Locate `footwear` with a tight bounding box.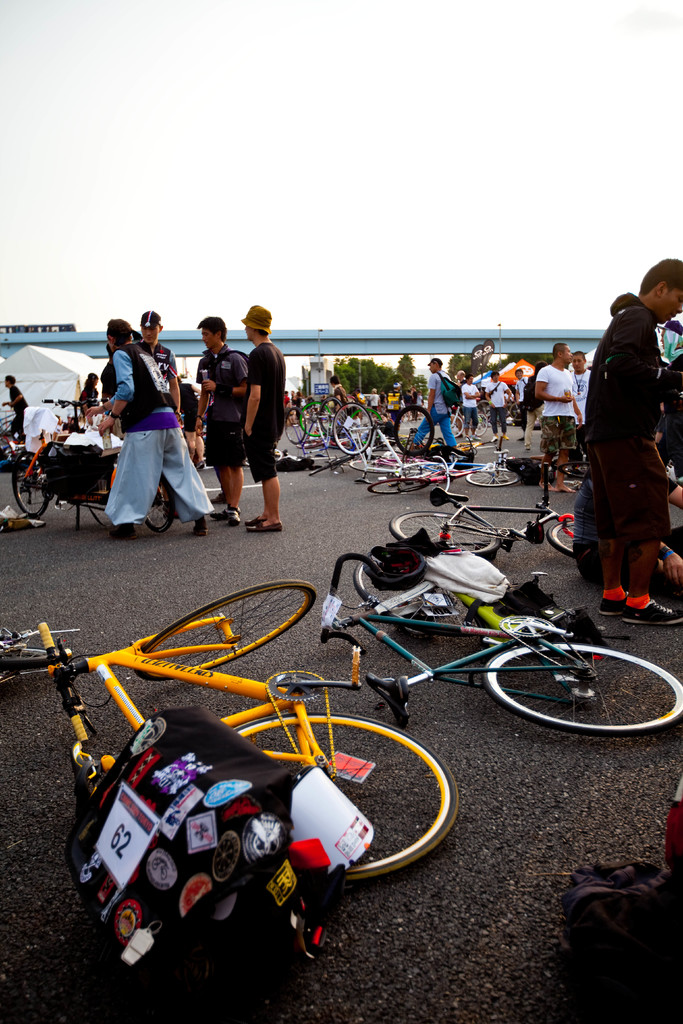
249/515/266/529.
